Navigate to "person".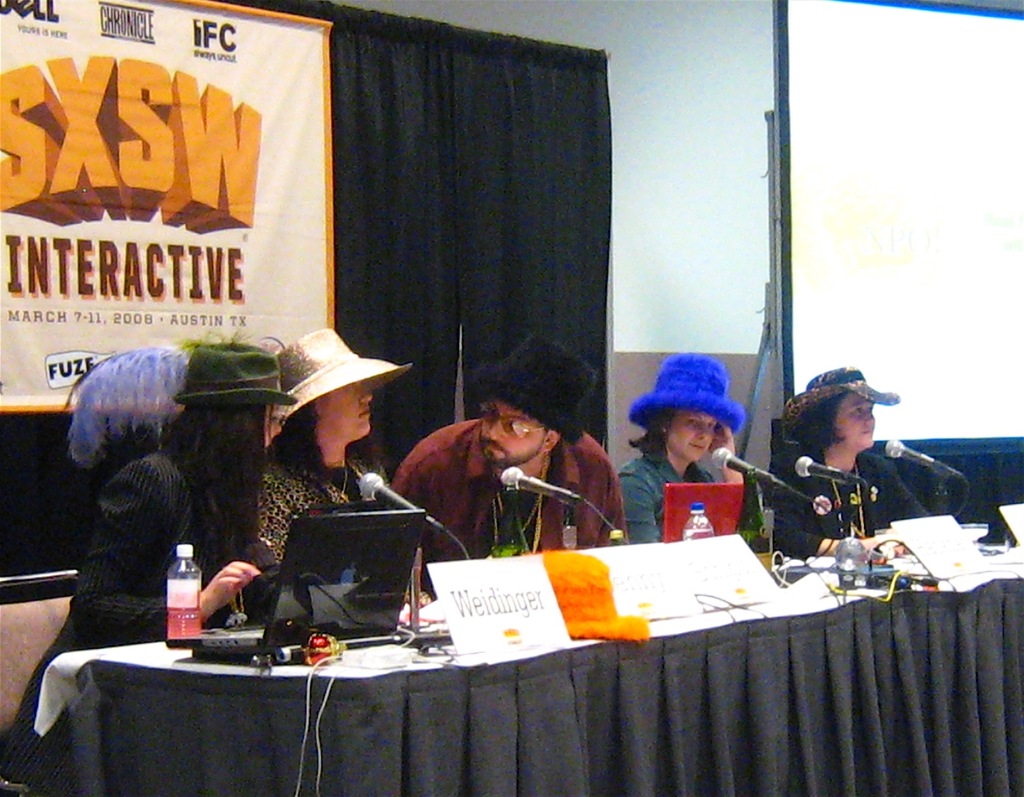
Navigation target: box=[755, 357, 943, 555].
